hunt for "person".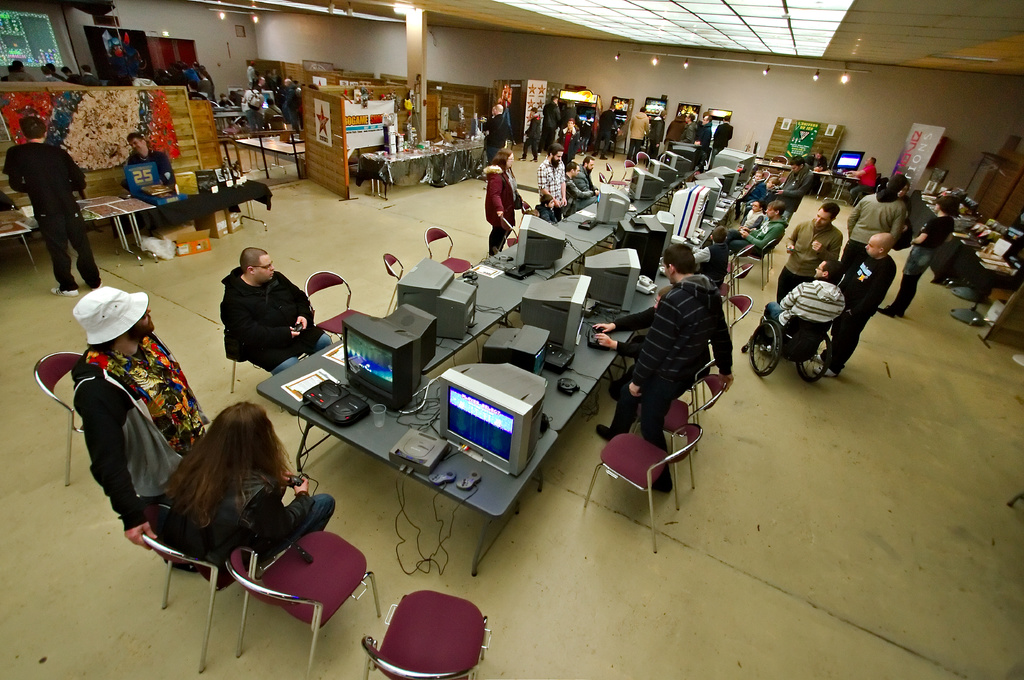
Hunted down at l=683, t=112, r=695, b=143.
